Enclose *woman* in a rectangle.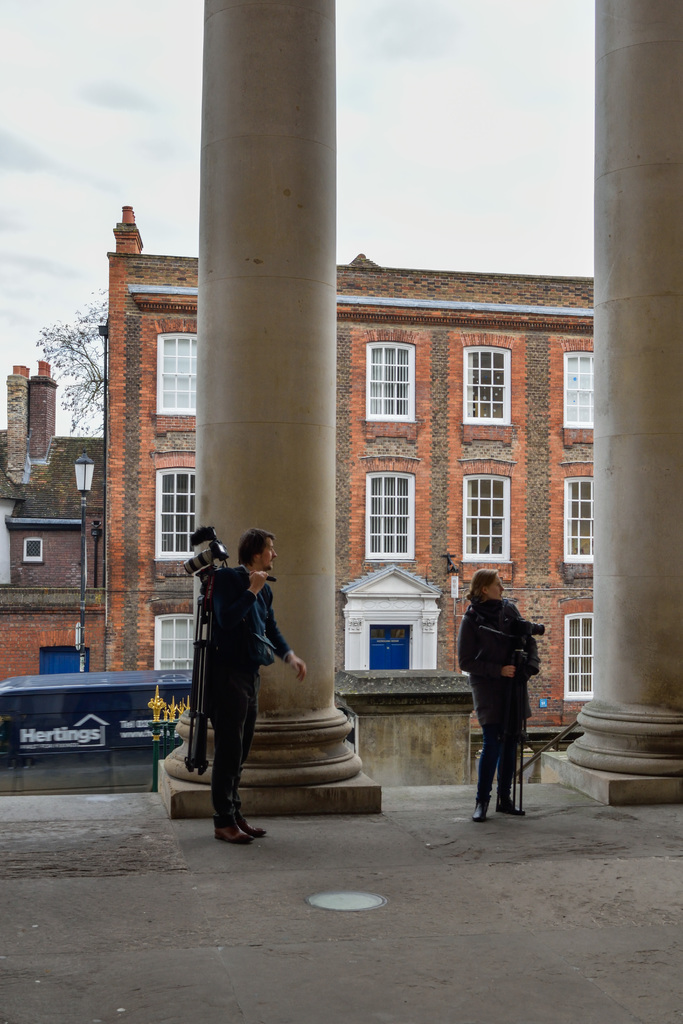
detection(452, 570, 541, 825).
